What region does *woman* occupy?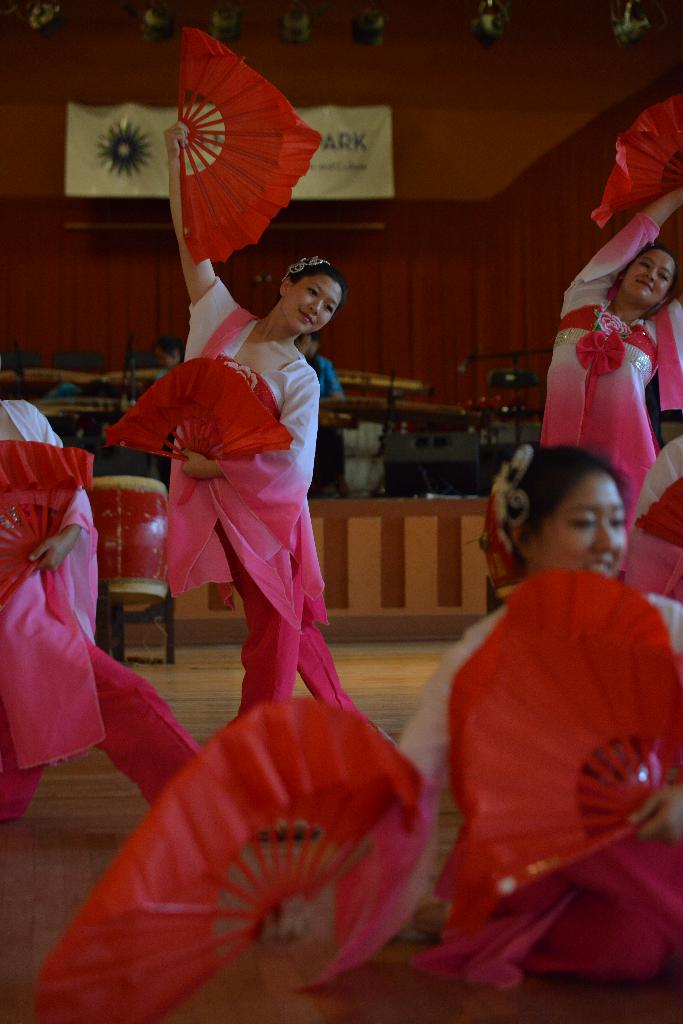
Rect(0, 384, 201, 815).
